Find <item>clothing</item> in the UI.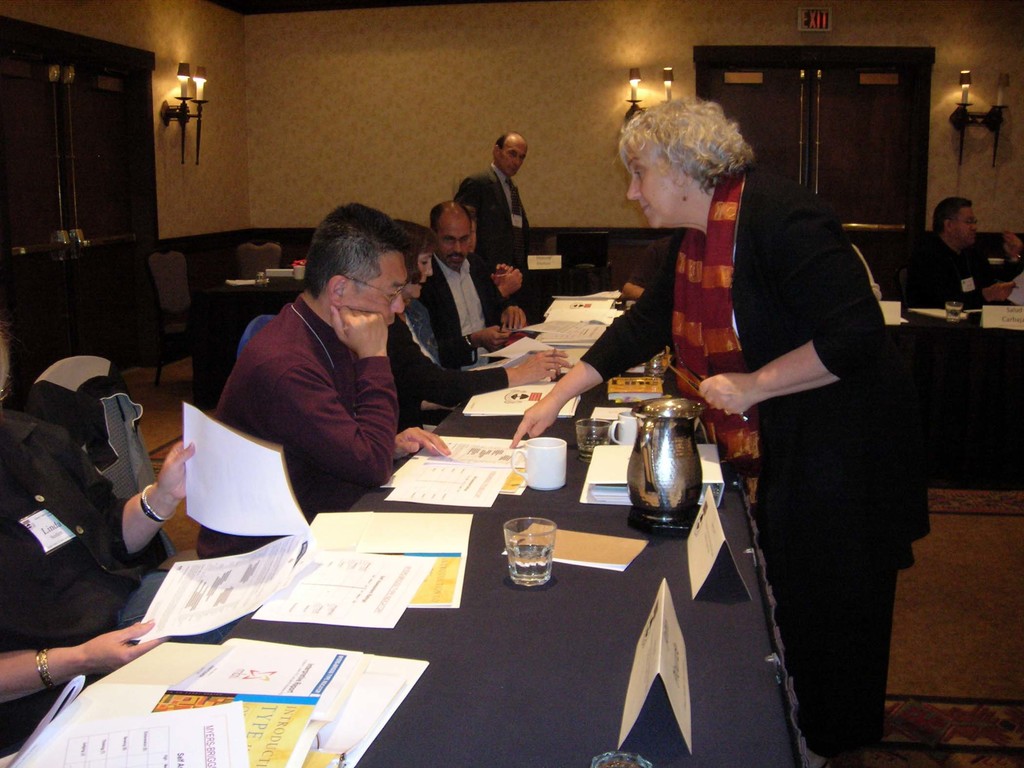
UI element at 578,158,931,763.
